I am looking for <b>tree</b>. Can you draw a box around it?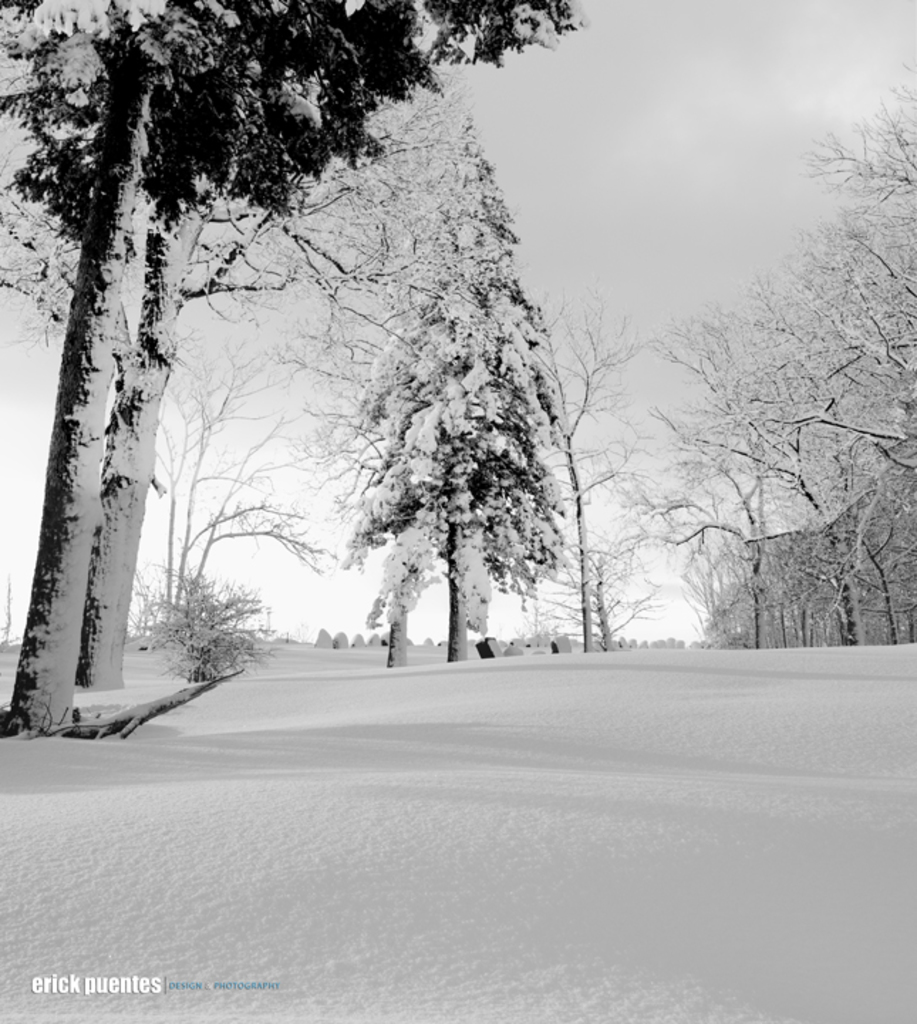
Sure, the bounding box is 570 87 916 661.
